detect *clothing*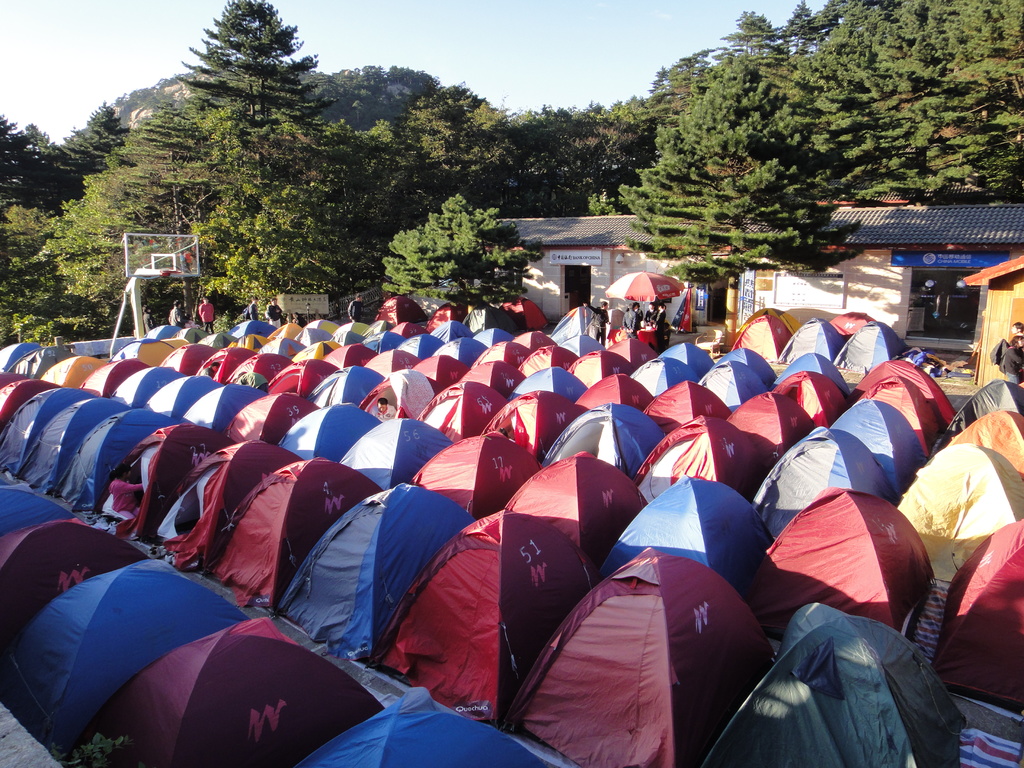
box(144, 312, 153, 333)
